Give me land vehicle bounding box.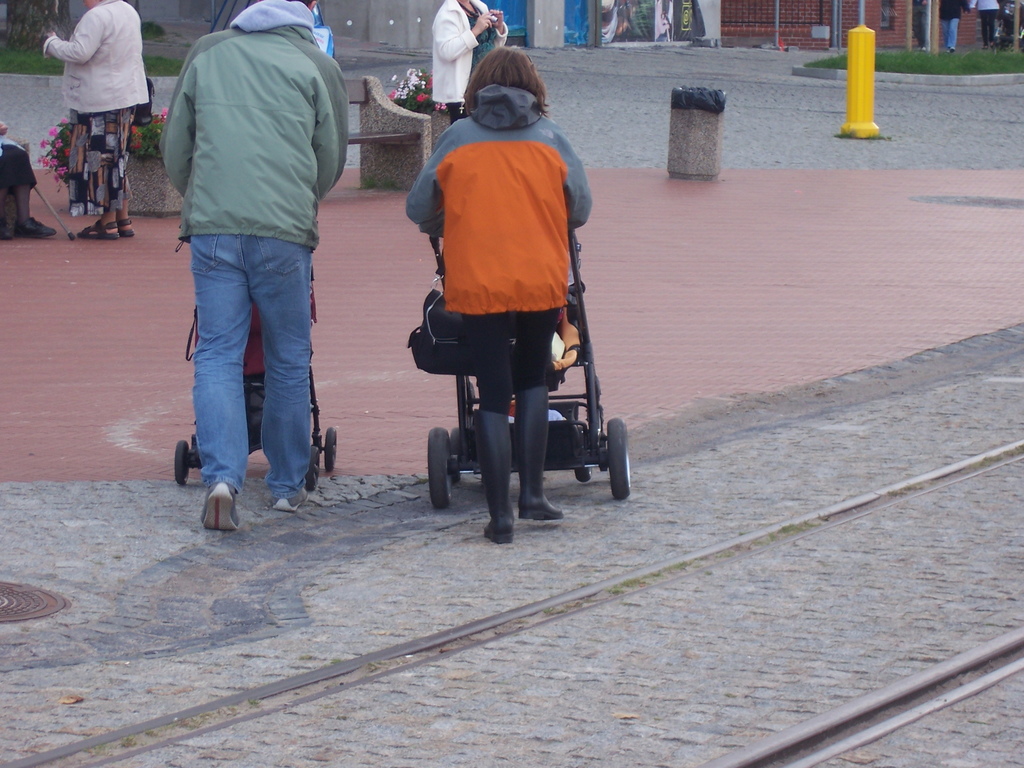
Rect(427, 220, 631, 510).
